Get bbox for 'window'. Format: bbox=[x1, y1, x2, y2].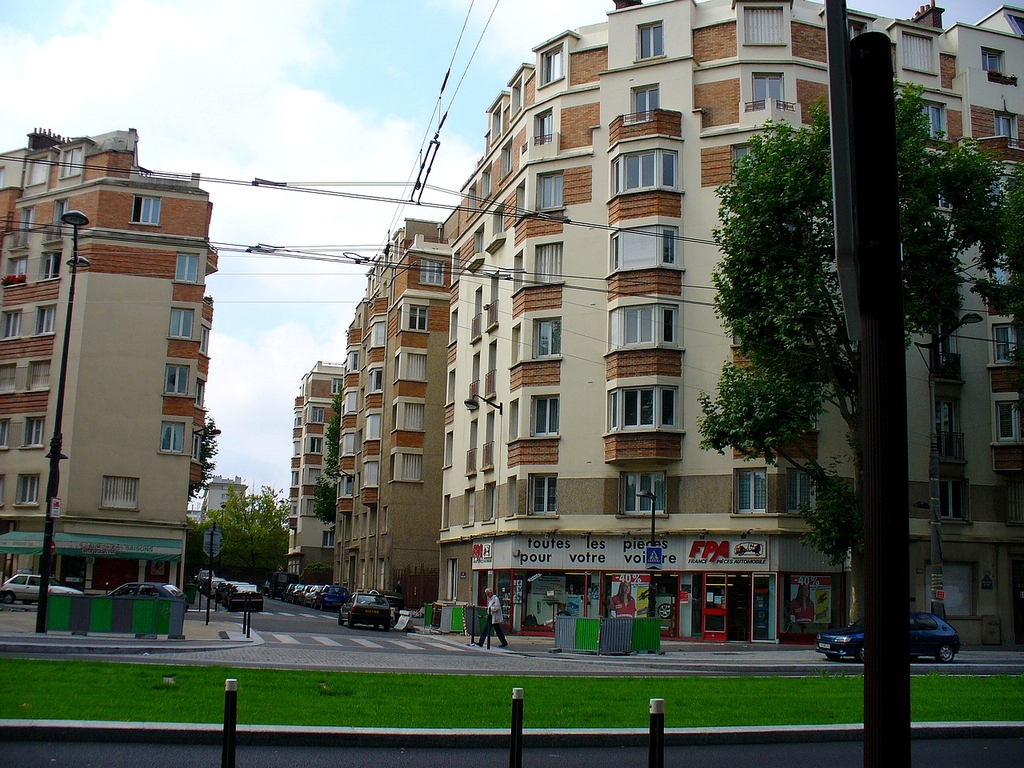
bbox=[424, 262, 446, 284].
